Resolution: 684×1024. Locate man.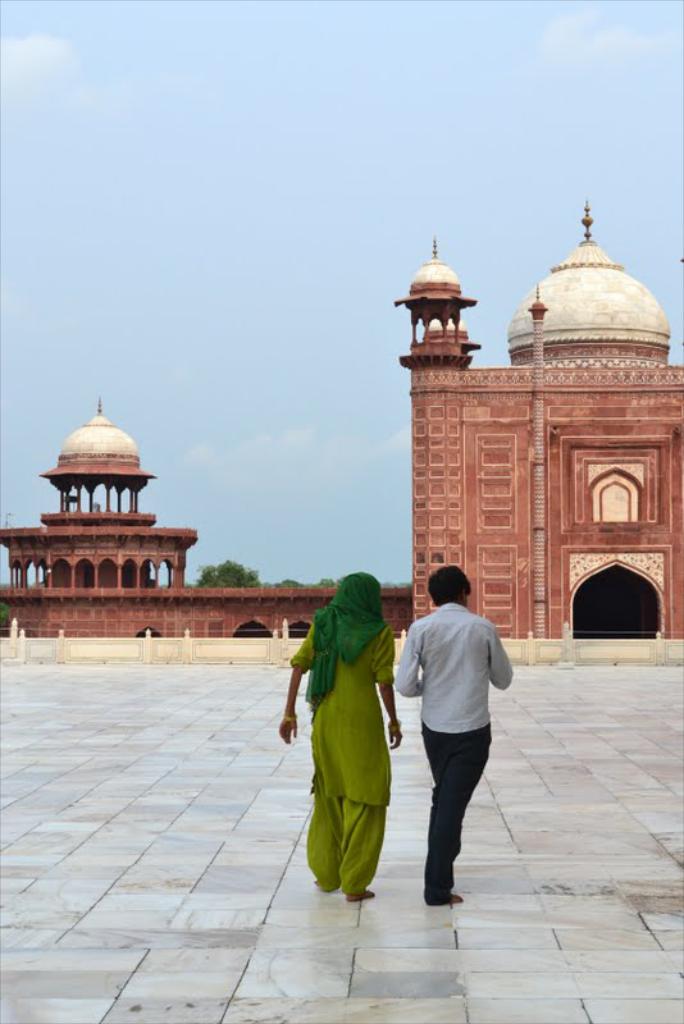
crop(388, 561, 512, 904).
